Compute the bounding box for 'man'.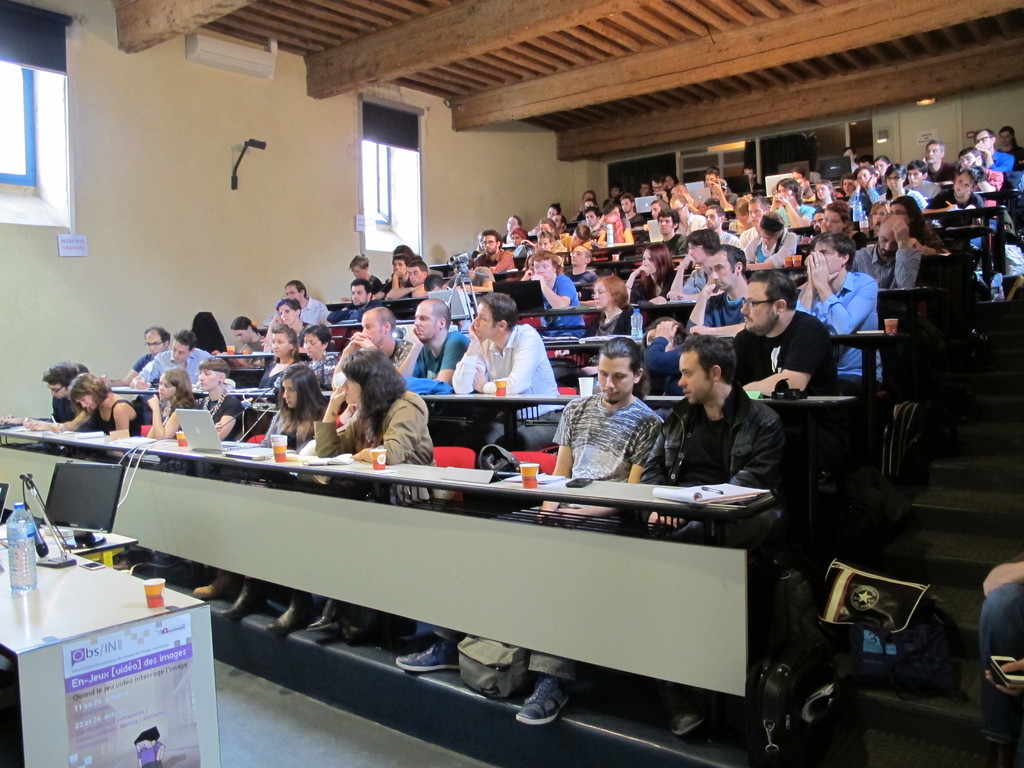
444 252 497 294.
